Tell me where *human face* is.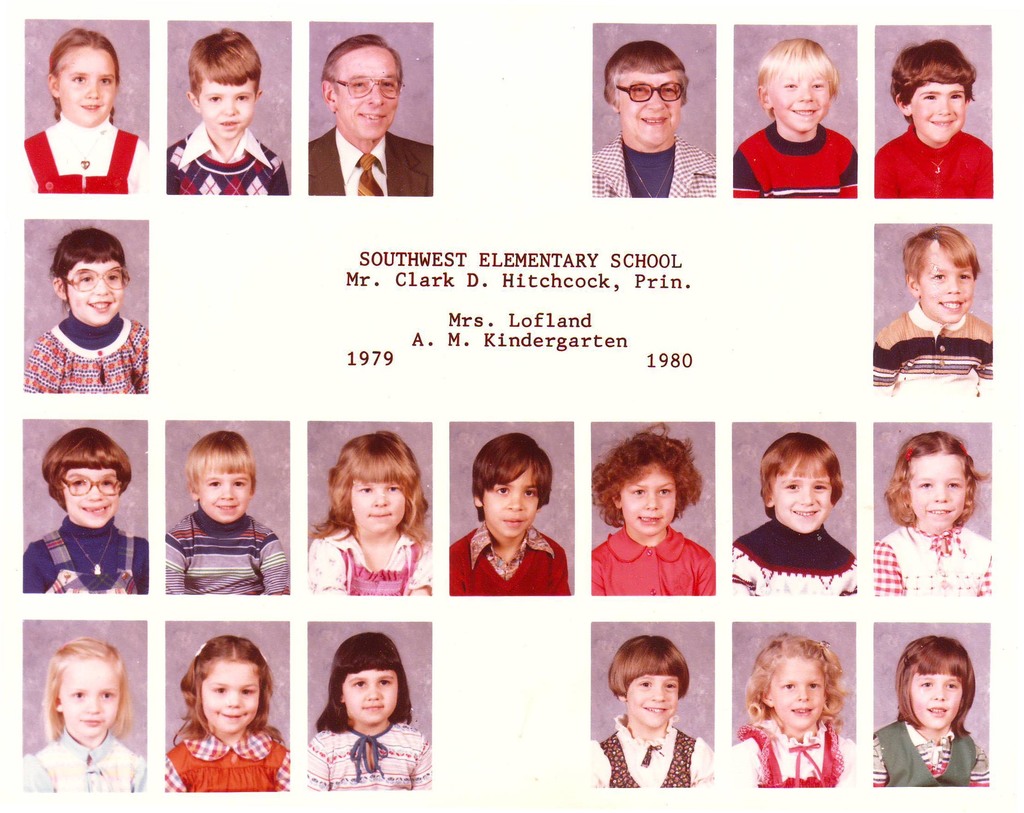
*human face* is at <box>191,460,253,522</box>.
